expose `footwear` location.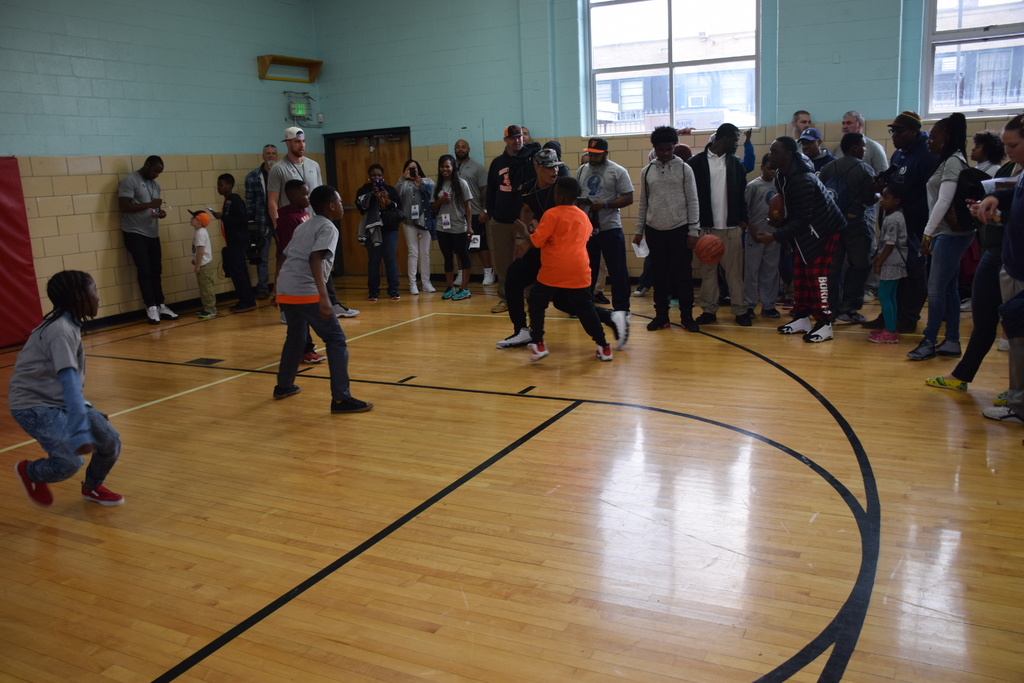
Exposed at bbox=(781, 316, 808, 331).
